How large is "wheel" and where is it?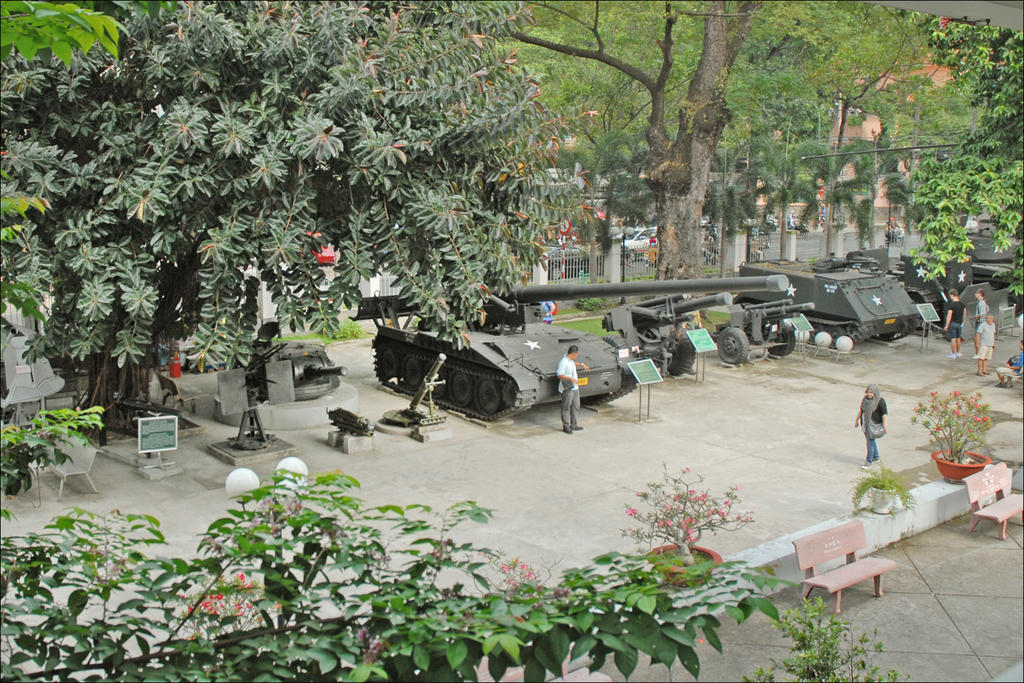
Bounding box: (x1=669, y1=323, x2=693, y2=378).
